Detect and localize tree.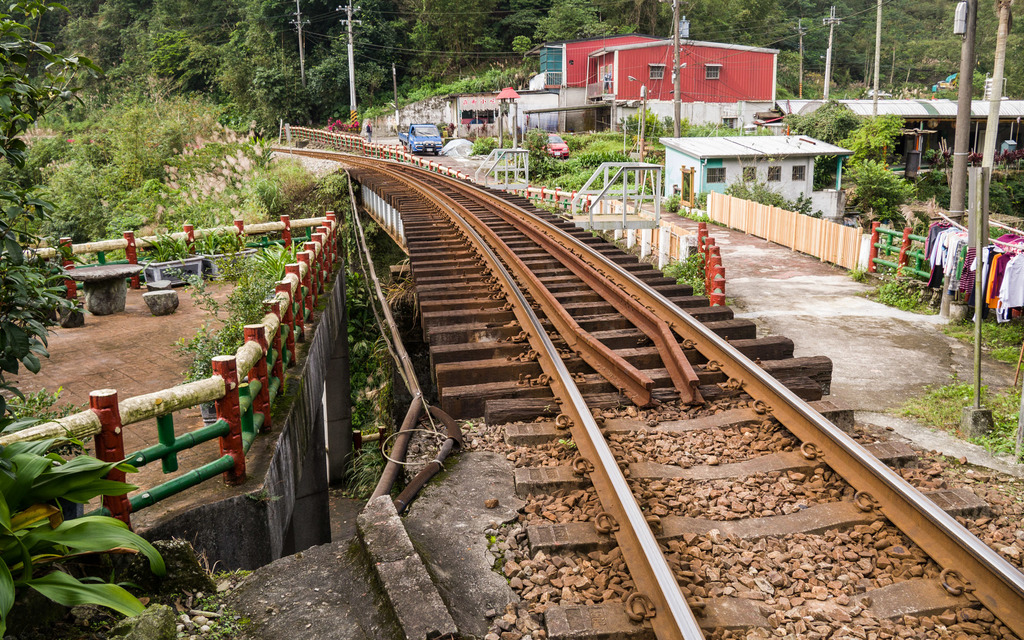
Localized at (x1=300, y1=49, x2=360, y2=130).
